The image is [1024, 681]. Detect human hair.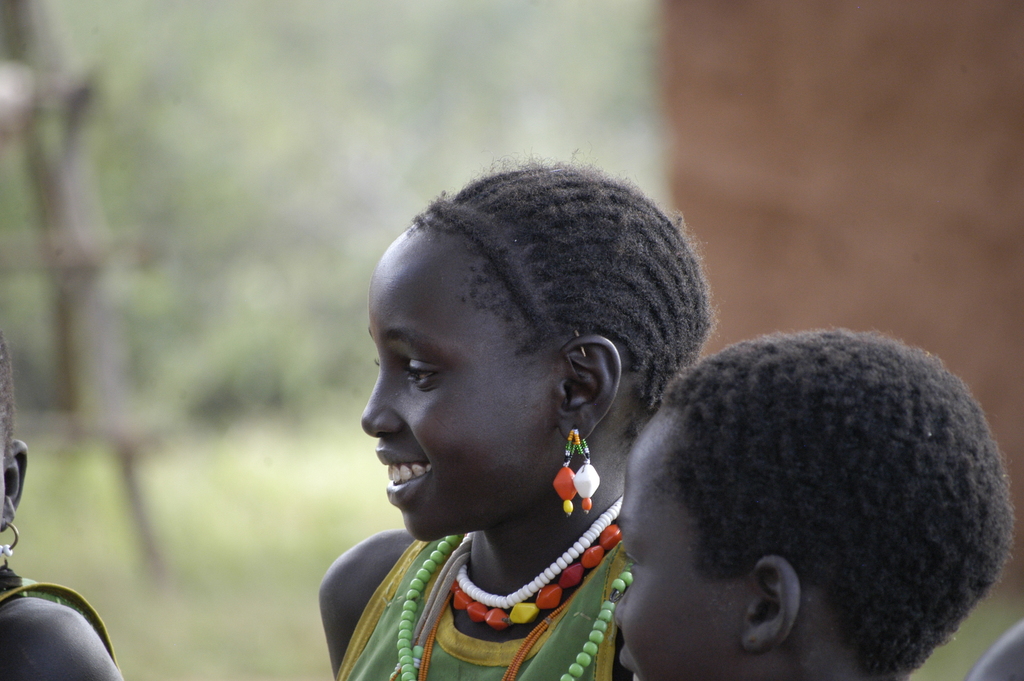
Detection: crop(0, 338, 13, 458).
